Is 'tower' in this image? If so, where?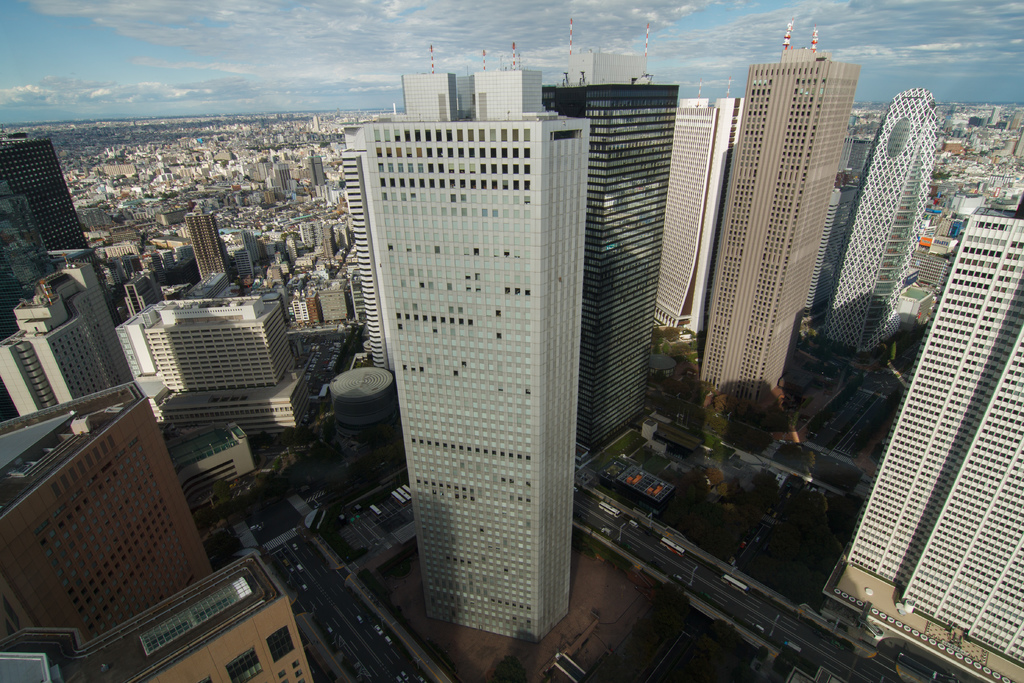
Yes, at detection(650, 96, 744, 348).
